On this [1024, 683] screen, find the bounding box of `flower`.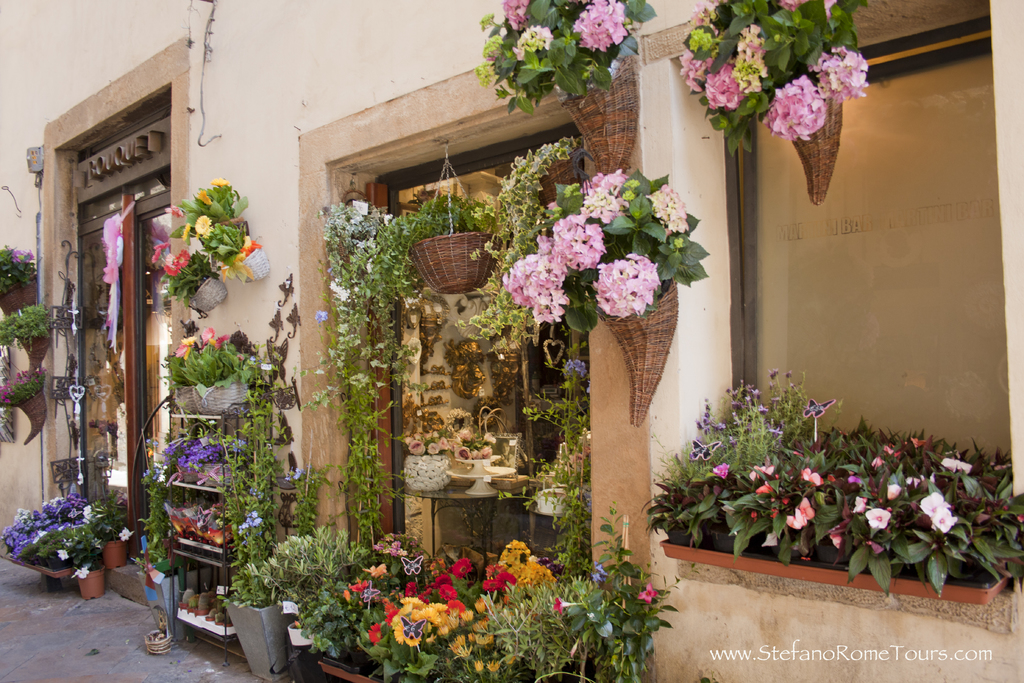
Bounding box: detection(116, 528, 140, 544).
